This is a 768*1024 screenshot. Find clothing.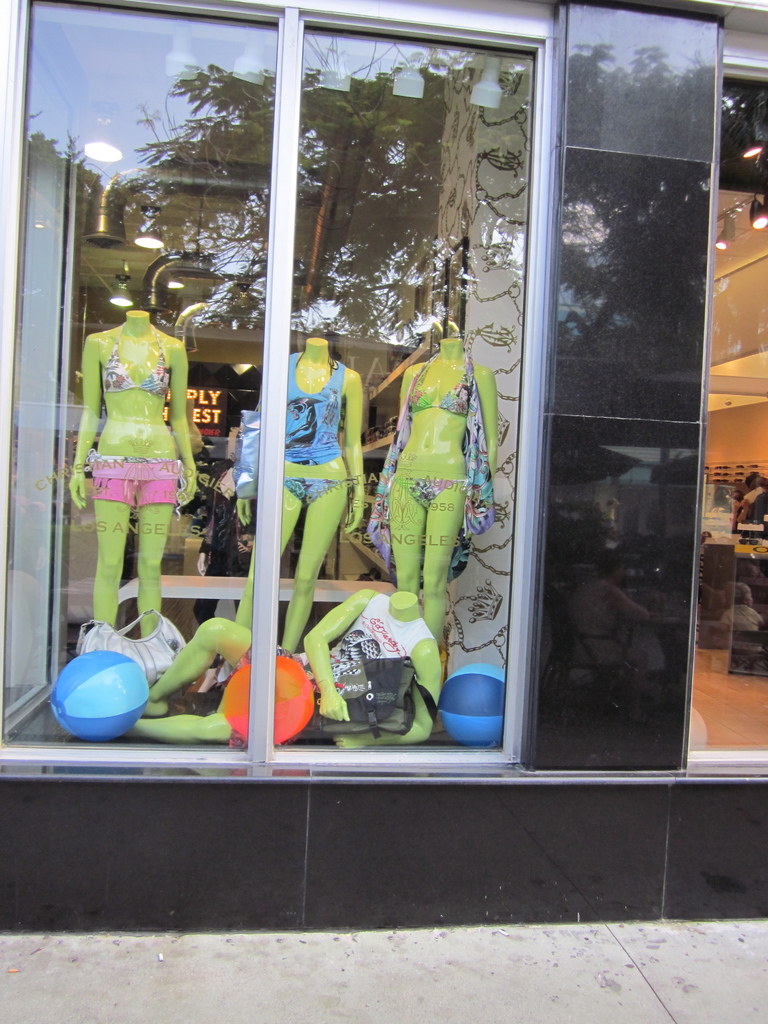
Bounding box: bbox=[278, 348, 346, 468].
